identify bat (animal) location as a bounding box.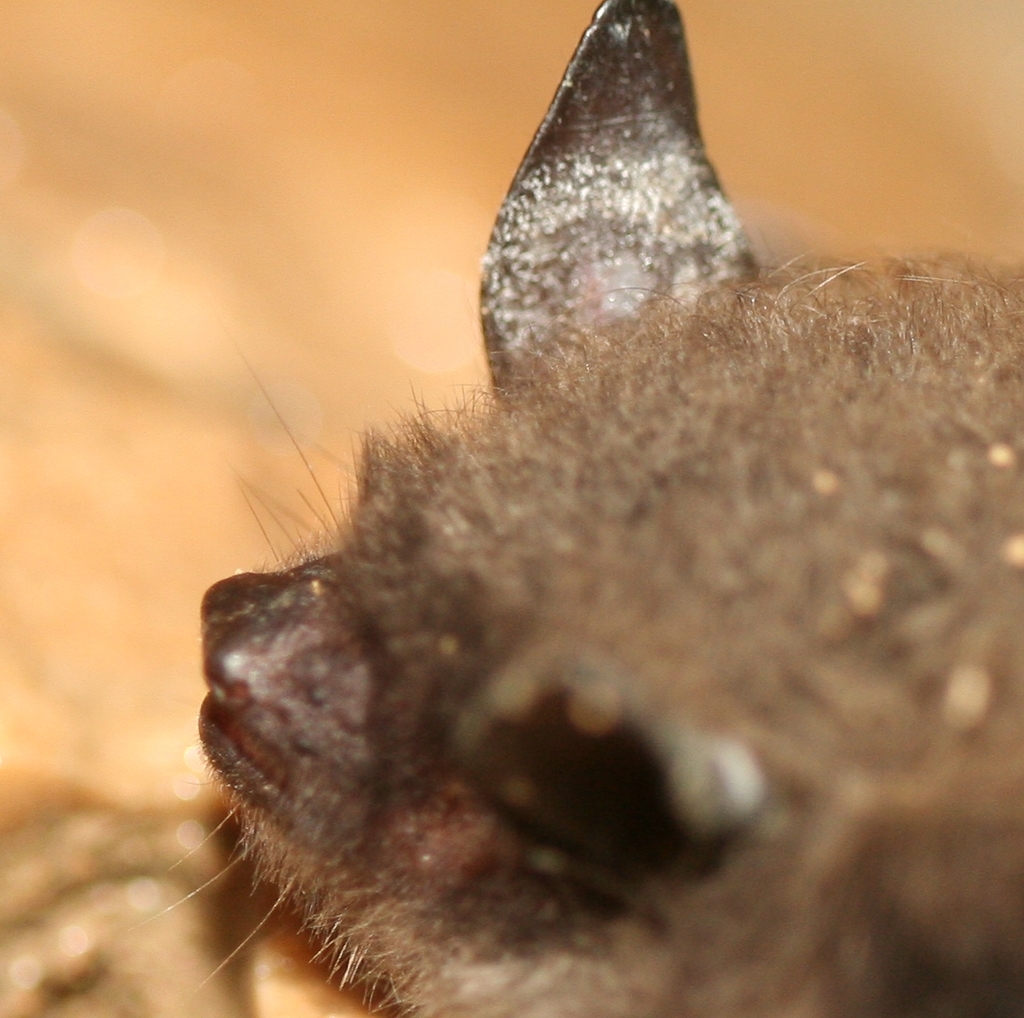
l=125, t=0, r=1023, b=1017.
